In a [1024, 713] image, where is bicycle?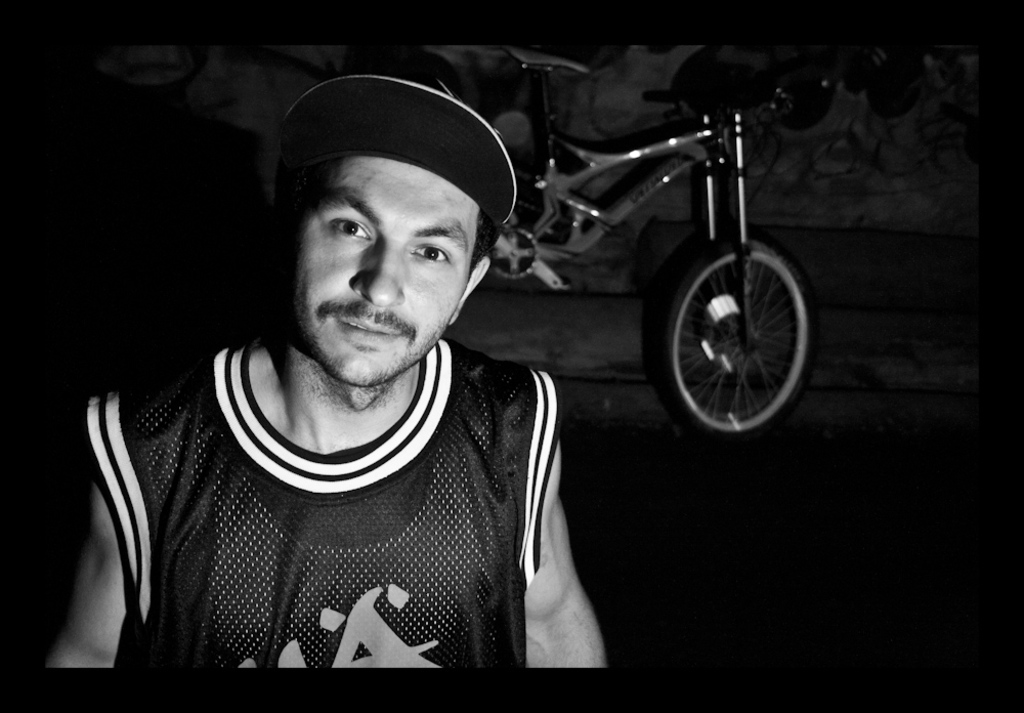
box=[440, 66, 833, 461].
